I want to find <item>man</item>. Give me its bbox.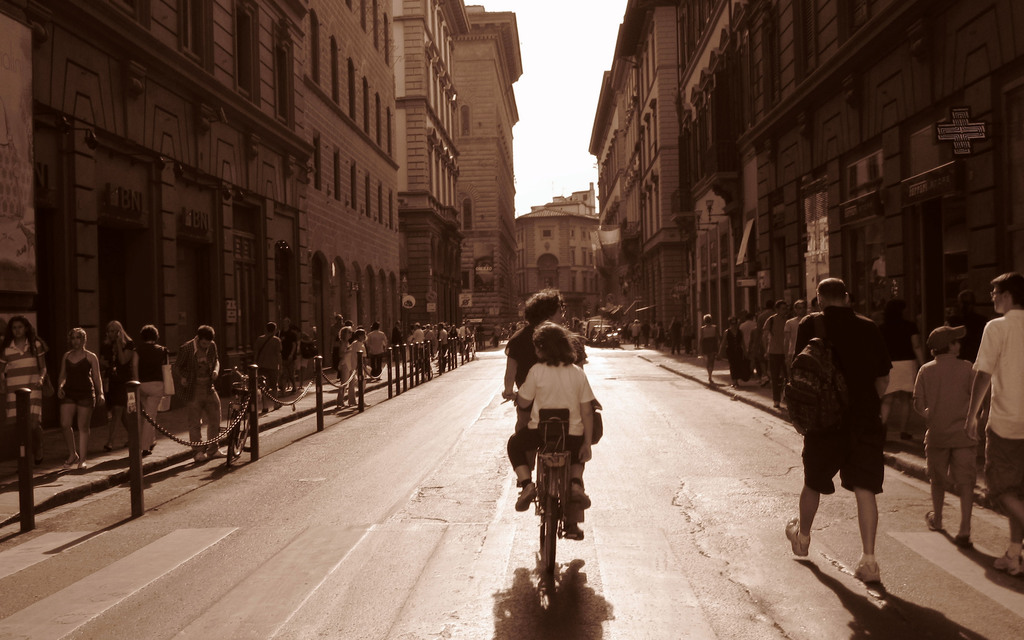
region(961, 270, 1023, 578).
